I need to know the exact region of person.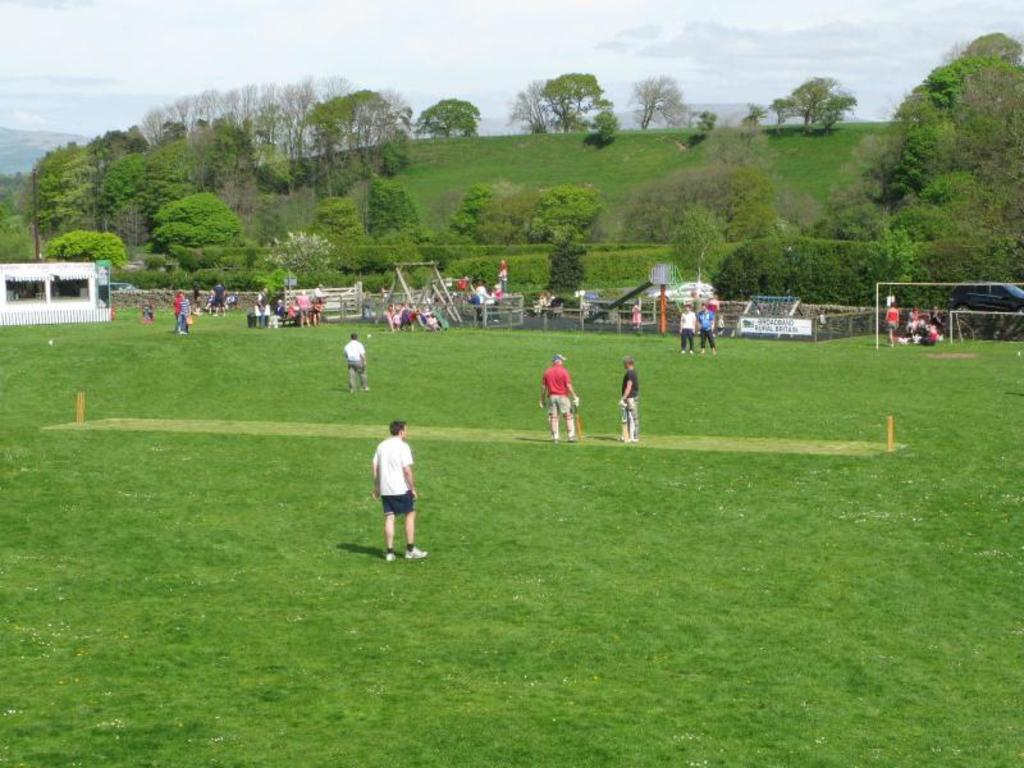
Region: 311:284:324:320.
